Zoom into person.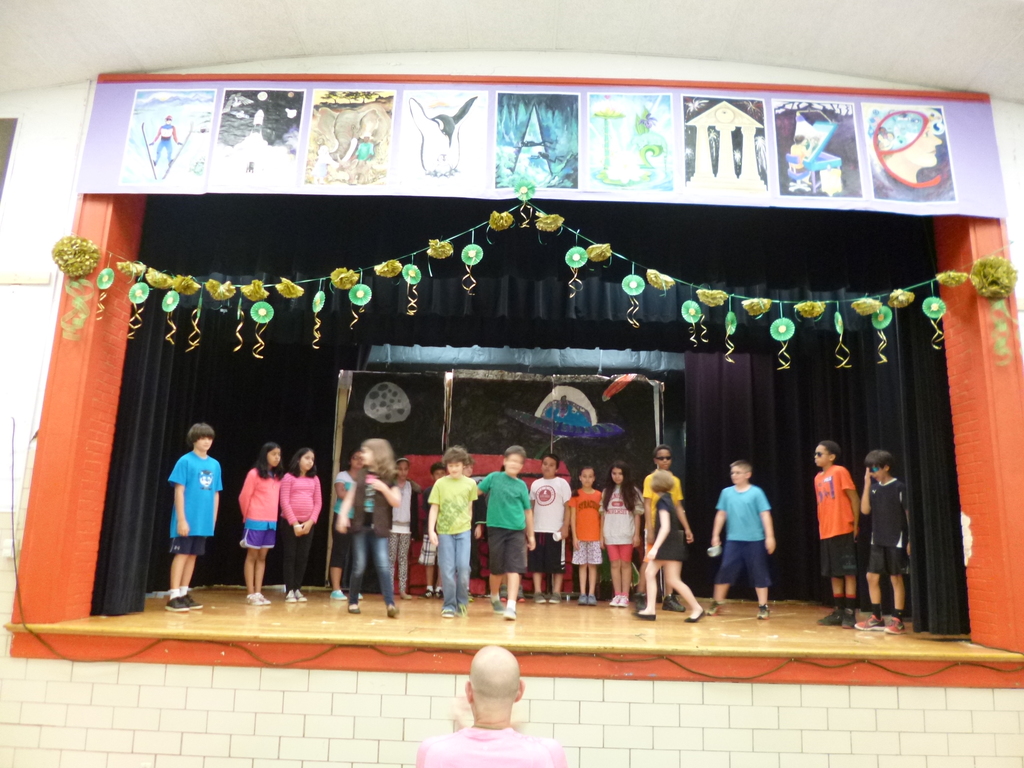
Zoom target: {"x1": 241, "y1": 442, "x2": 283, "y2": 605}.
